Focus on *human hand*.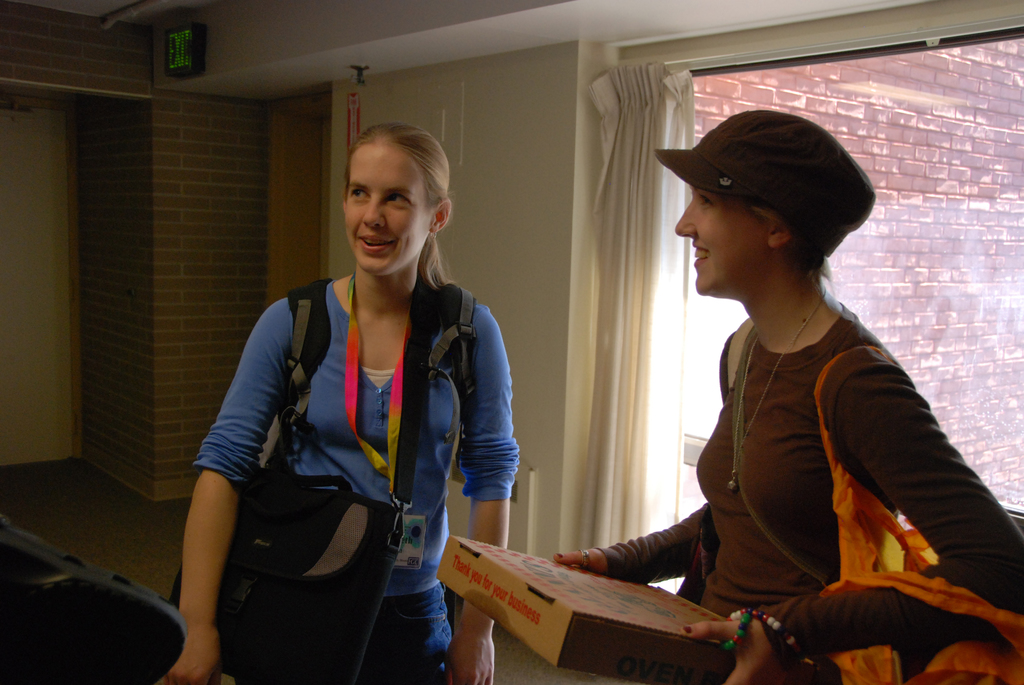
Focused at locate(167, 629, 222, 682).
